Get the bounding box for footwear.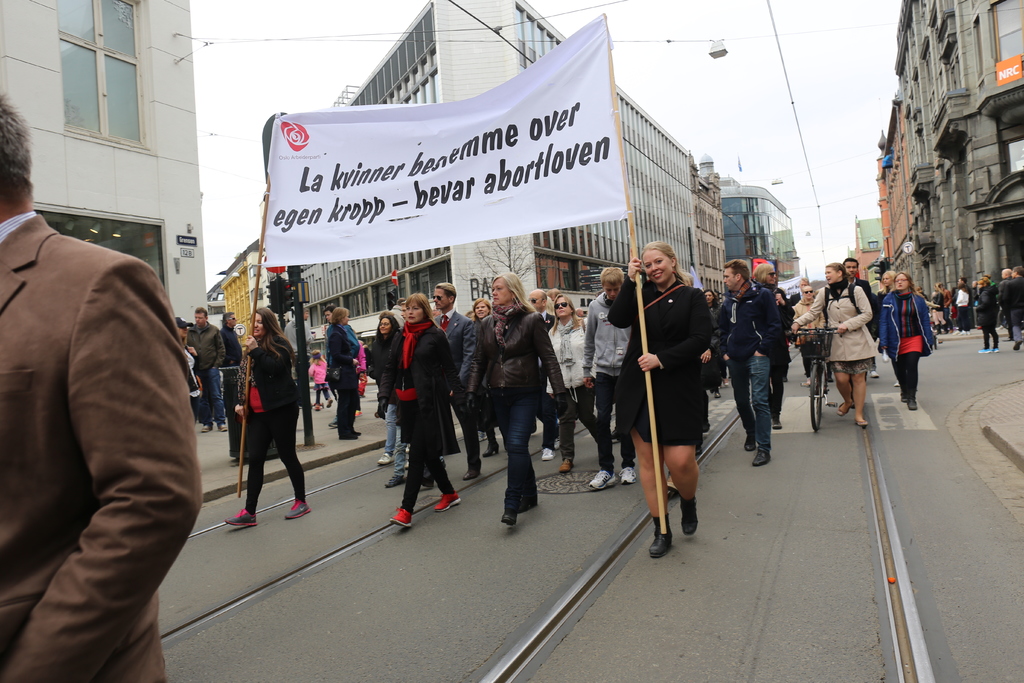
detection(612, 426, 620, 442).
